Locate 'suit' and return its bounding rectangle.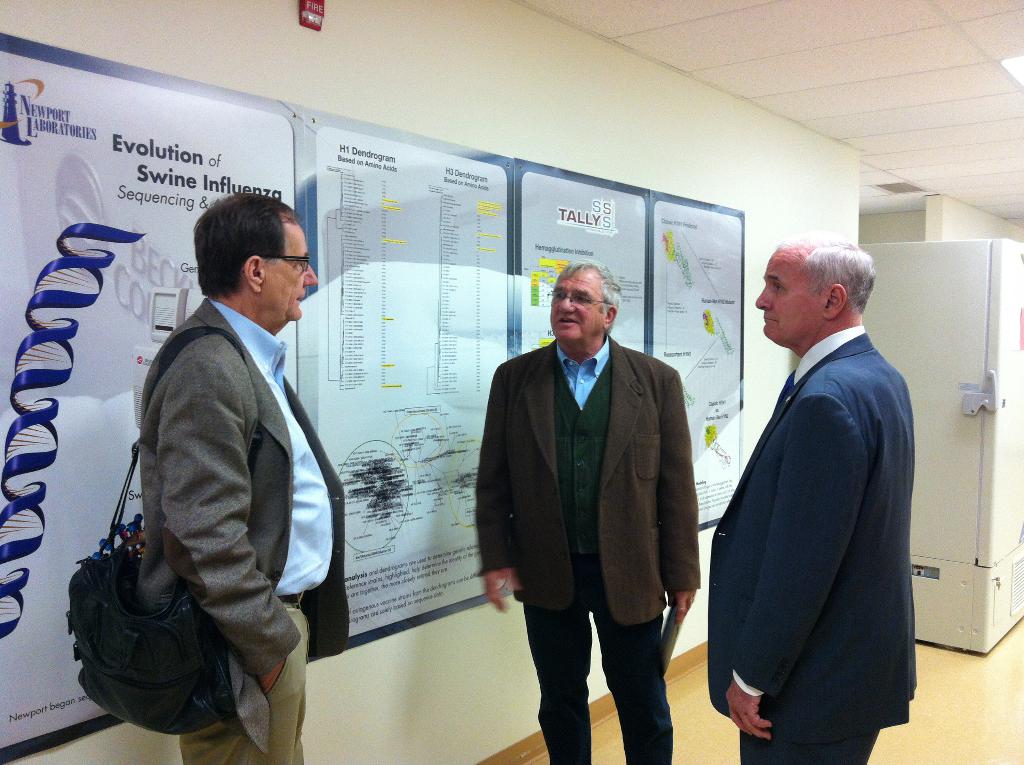
x1=479, y1=331, x2=707, y2=764.
